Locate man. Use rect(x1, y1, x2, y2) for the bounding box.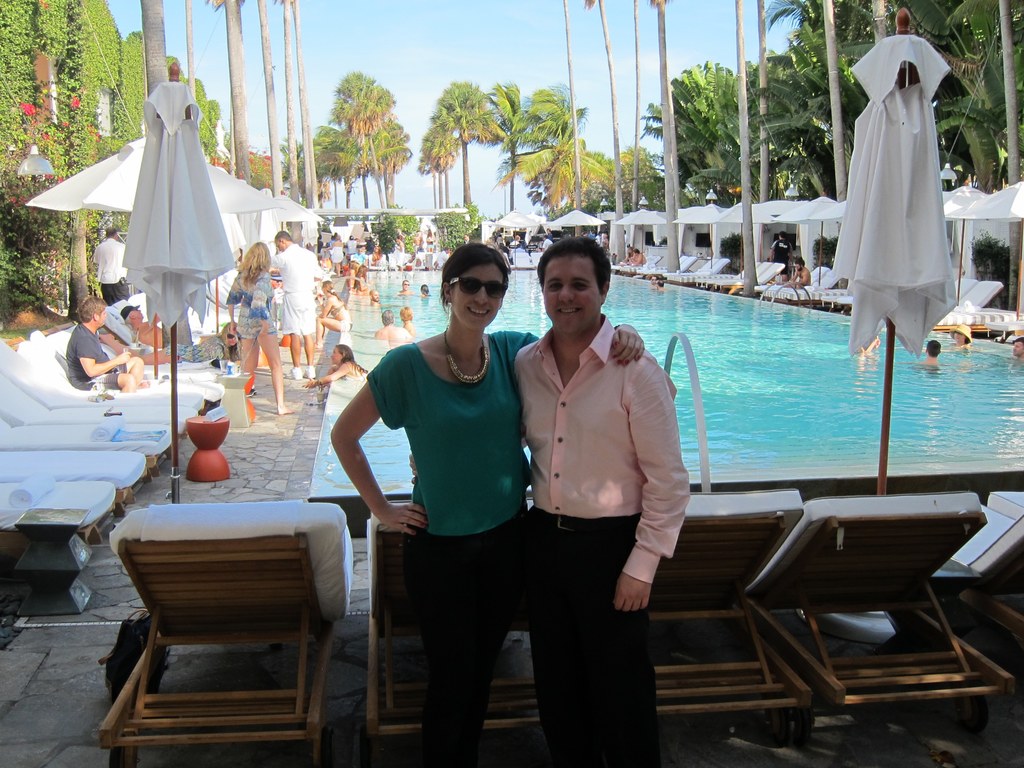
rect(375, 312, 411, 339).
